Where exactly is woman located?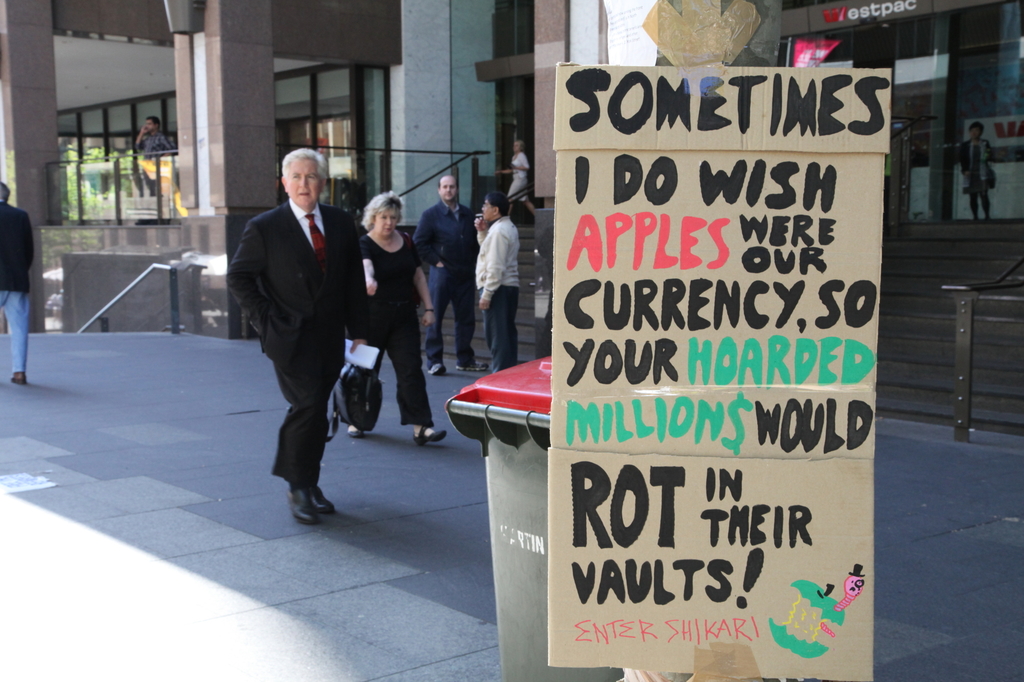
Its bounding box is (x1=954, y1=118, x2=996, y2=219).
